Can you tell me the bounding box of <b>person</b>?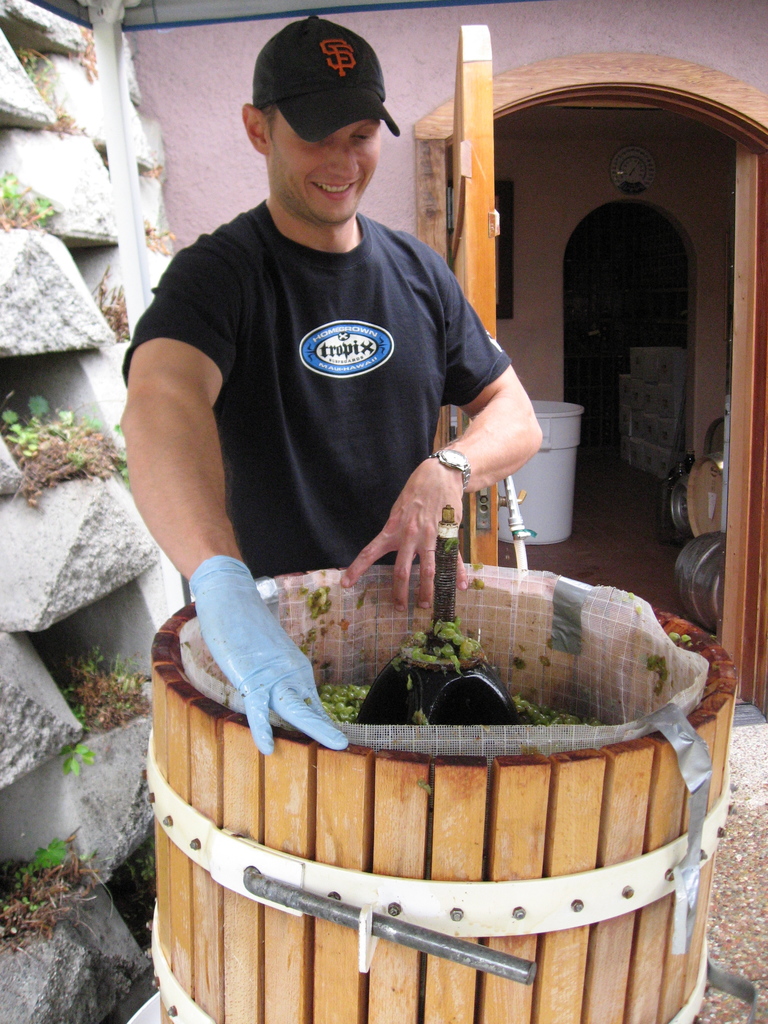
rect(133, 15, 528, 660).
